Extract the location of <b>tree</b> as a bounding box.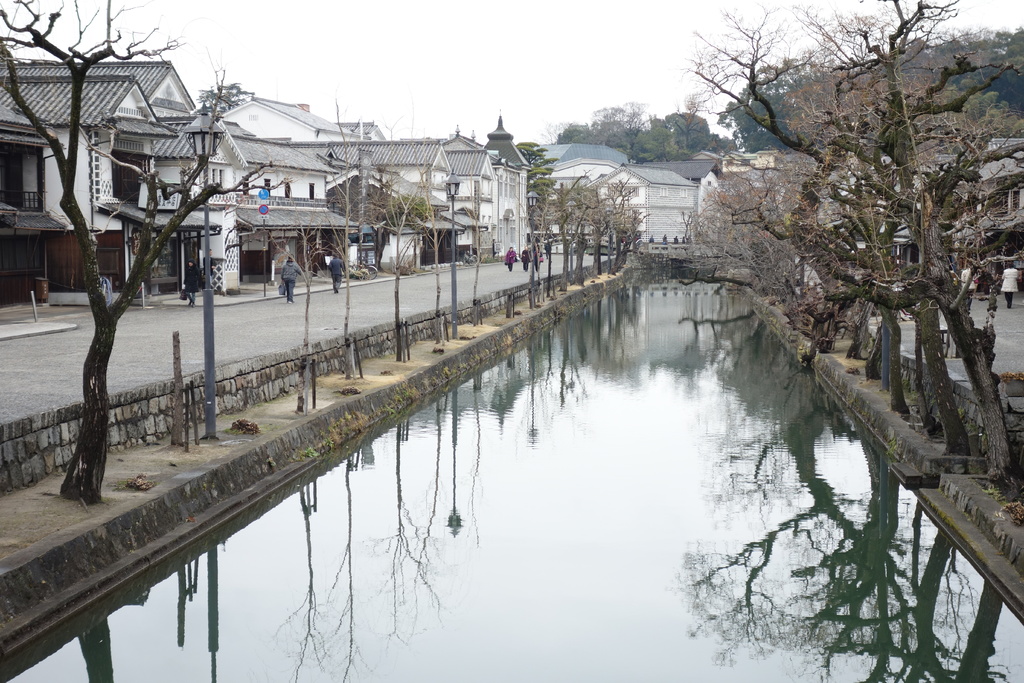
left=253, top=187, right=345, bottom=408.
